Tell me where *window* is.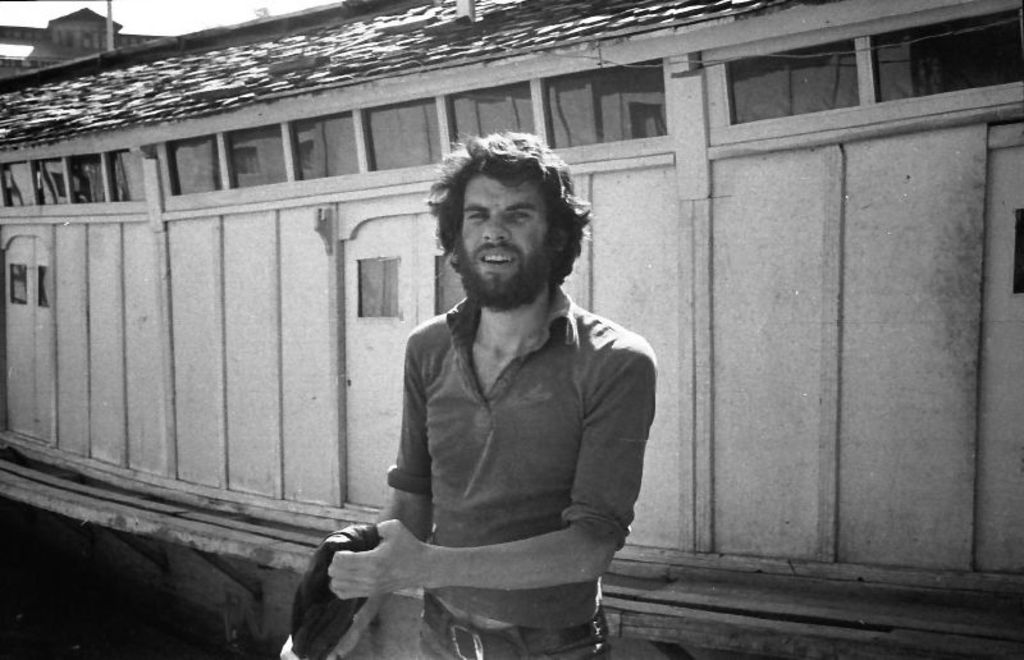
*window* is at box=[65, 157, 105, 207].
